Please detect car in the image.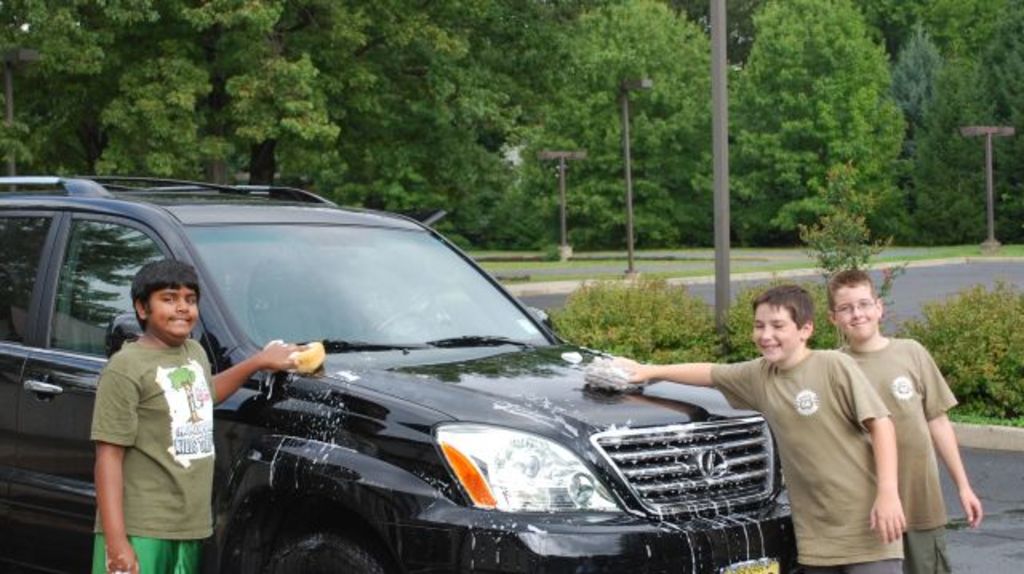
select_region(0, 174, 792, 572).
